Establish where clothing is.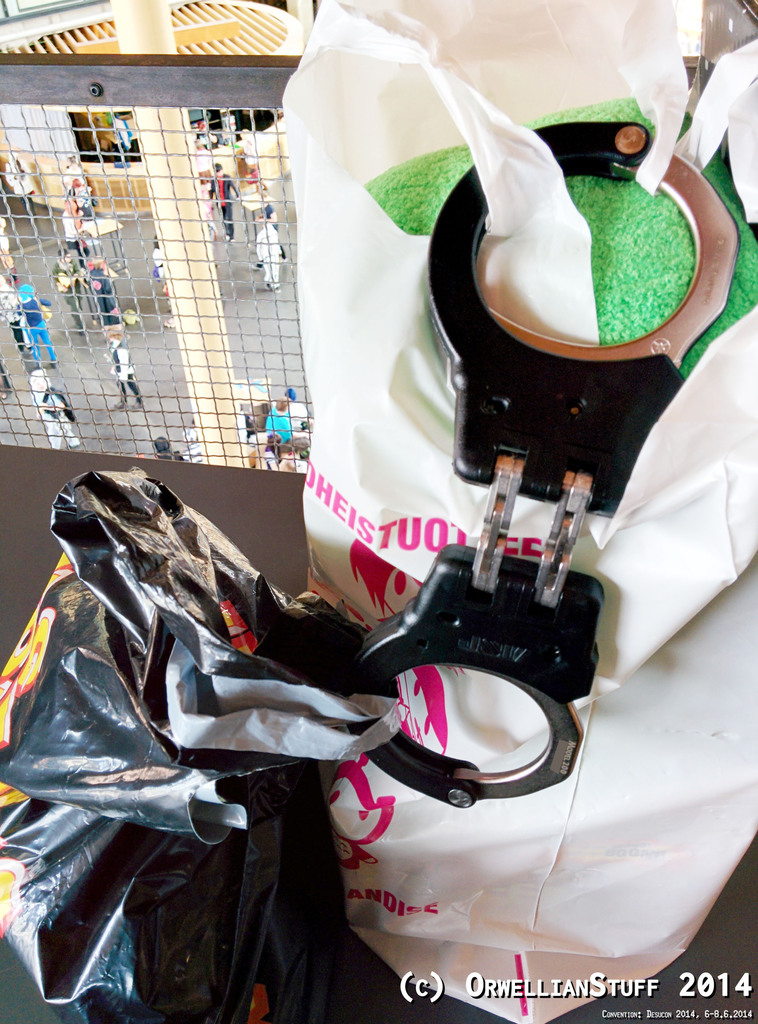
Established at (112, 340, 141, 400).
